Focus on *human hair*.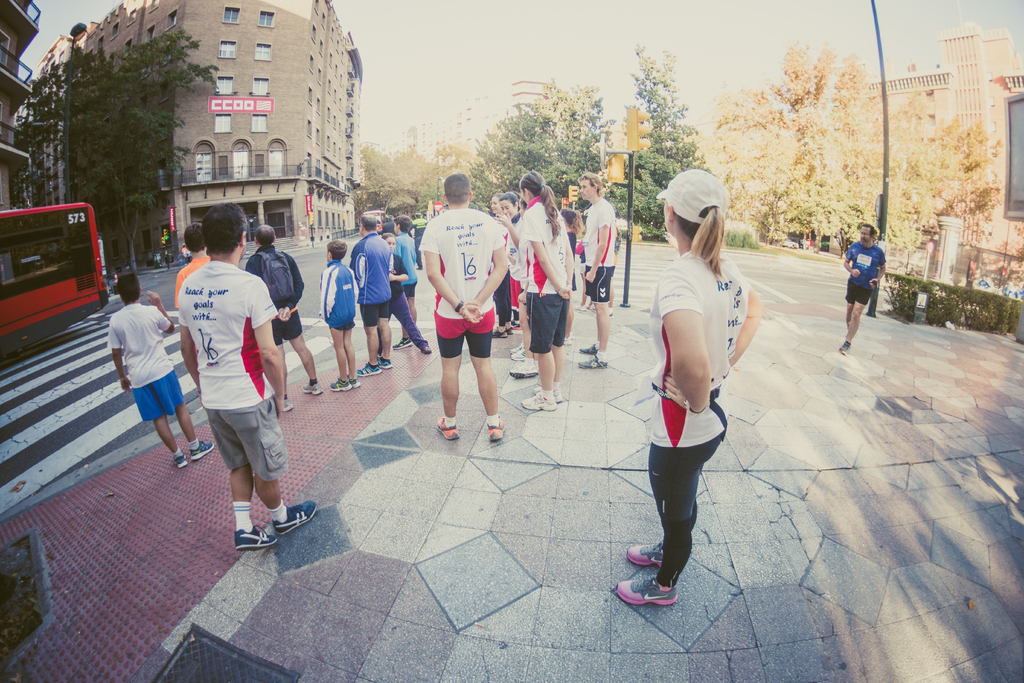
Focused at [500,190,522,210].
